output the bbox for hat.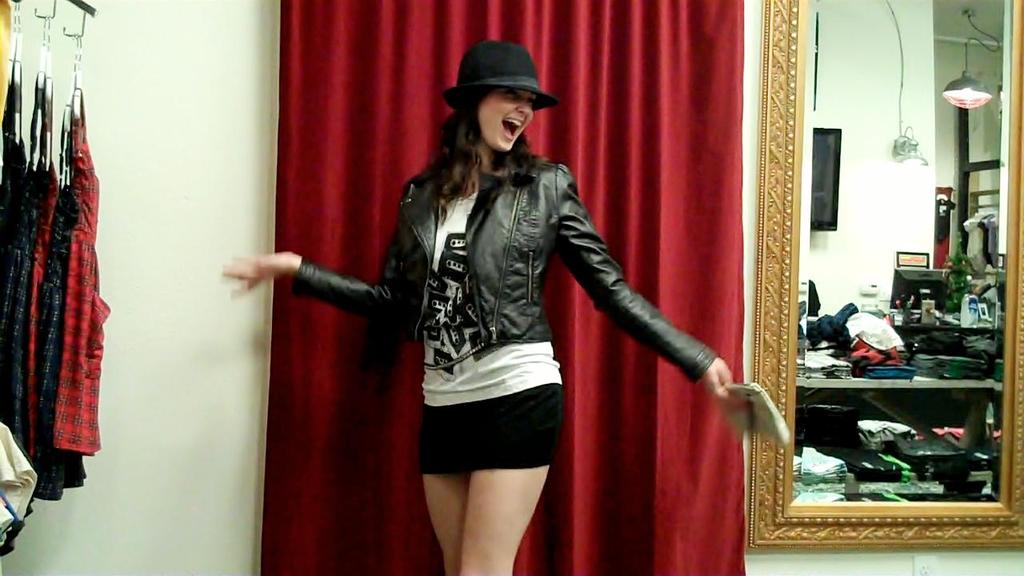
select_region(439, 34, 555, 113).
